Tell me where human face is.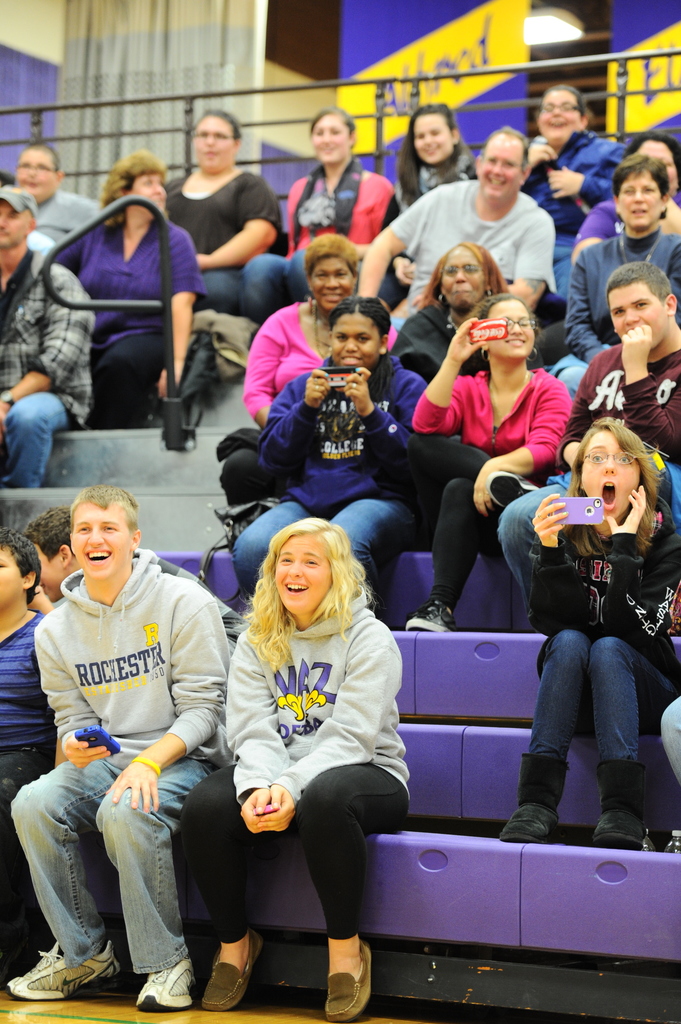
human face is at 331, 316, 383, 364.
